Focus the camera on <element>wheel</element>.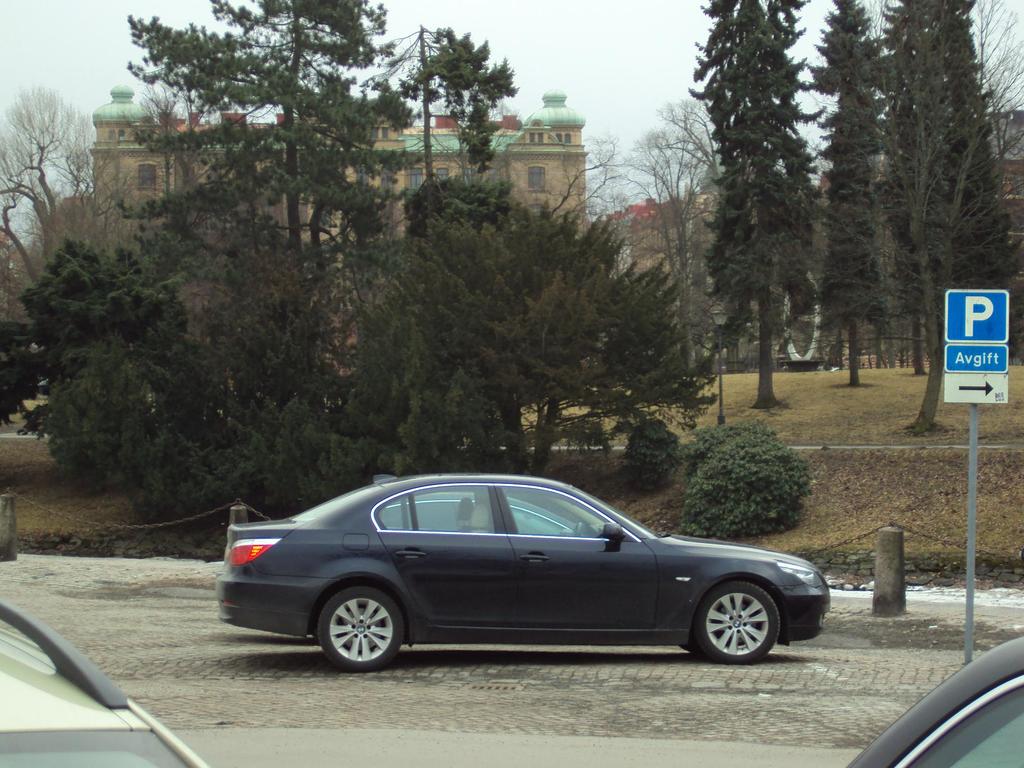
Focus region: (left=689, top=592, right=787, bottom=669).
